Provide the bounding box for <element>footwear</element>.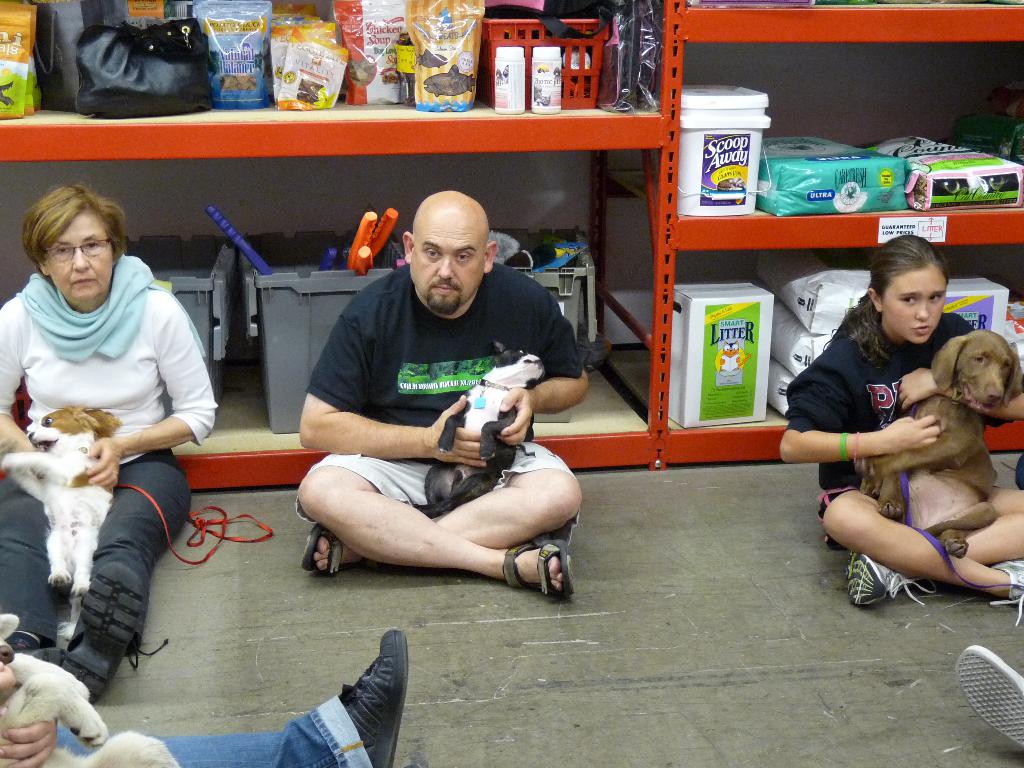
crop(301, 523, 380, 577).
